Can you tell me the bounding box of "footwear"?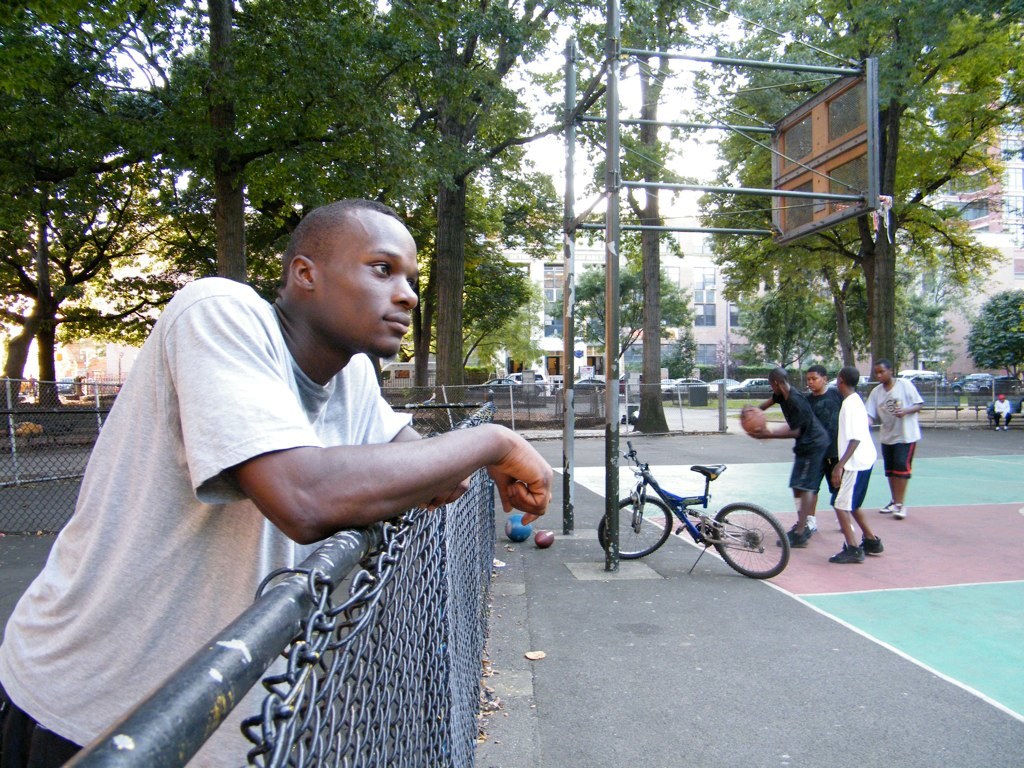
BBox(1003, 425, 1010, 430).
